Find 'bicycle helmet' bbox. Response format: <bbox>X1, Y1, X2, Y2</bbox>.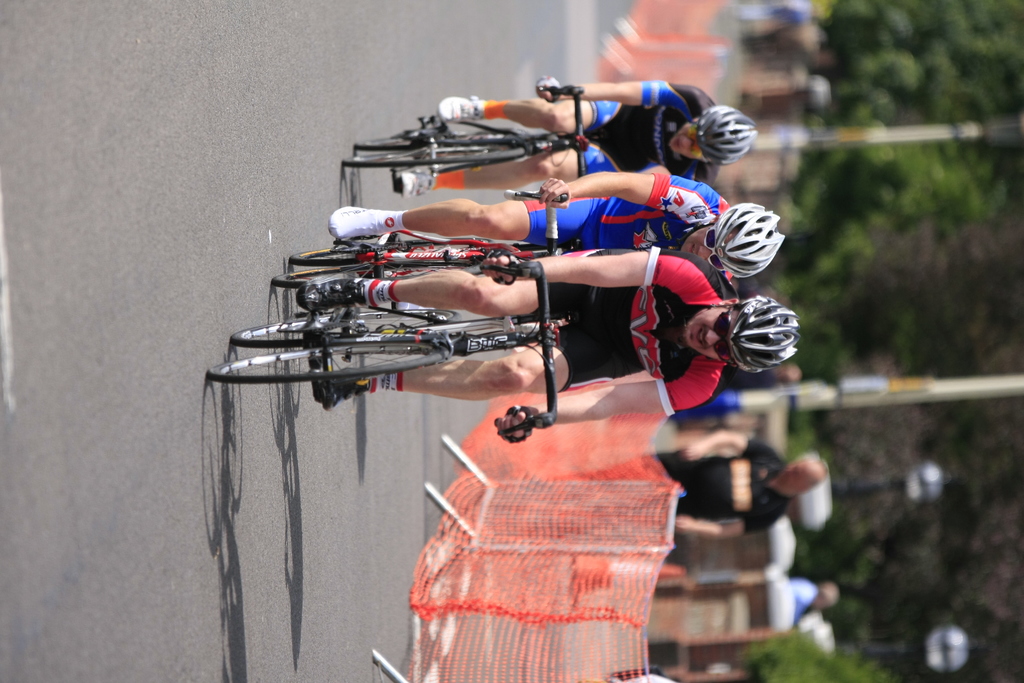
<bbox>700, 105, 750, 165</bbox>.
